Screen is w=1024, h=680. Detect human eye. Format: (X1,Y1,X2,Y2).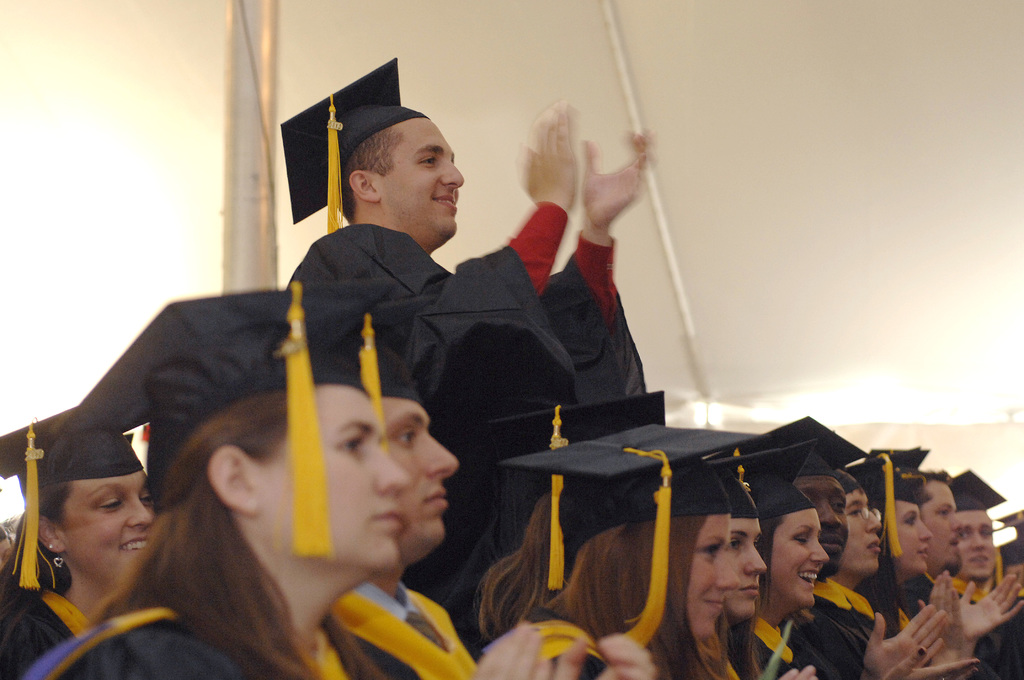
(97,493,120,513).
